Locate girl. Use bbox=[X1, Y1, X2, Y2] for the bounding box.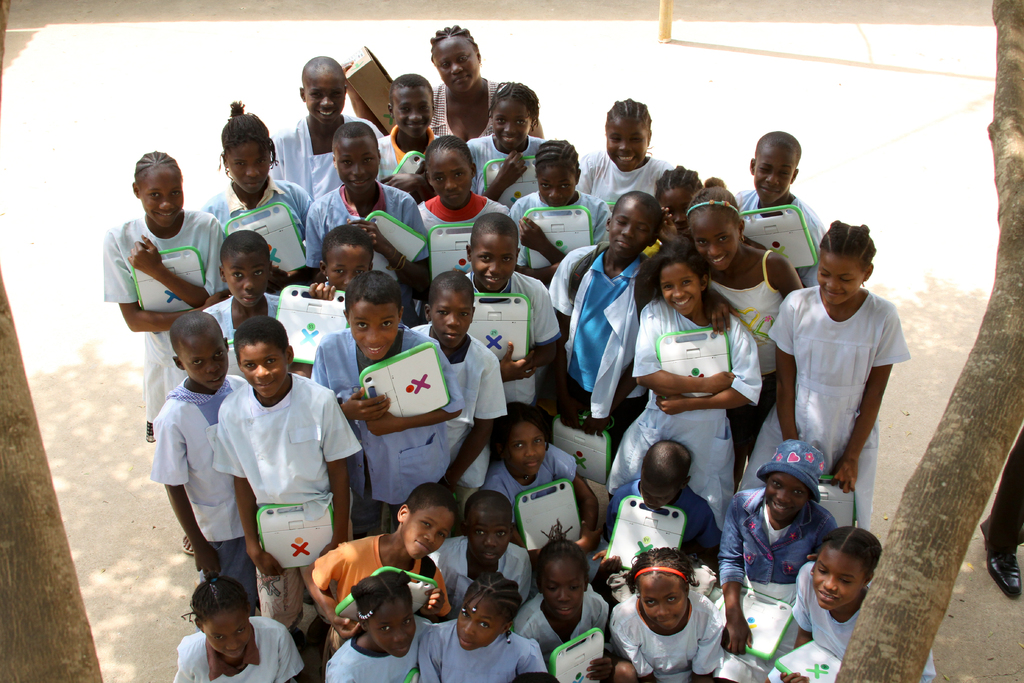
bbox=[715, 441, 844, 682].
